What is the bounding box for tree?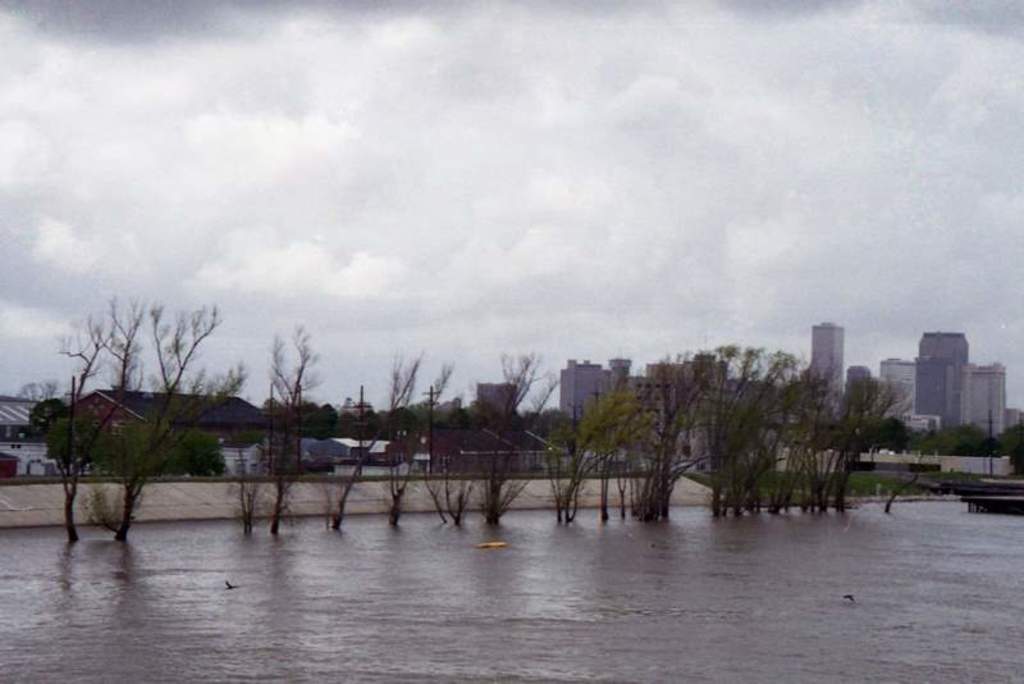
x1=396 y1=357 x2=447 y2=511.
